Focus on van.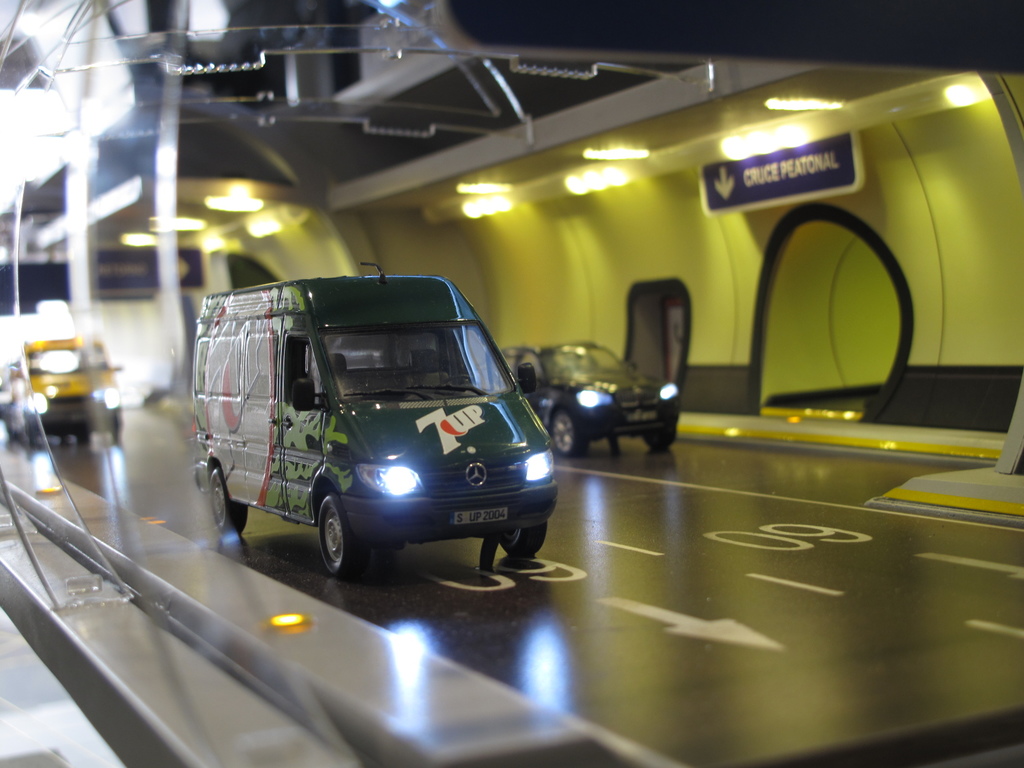
Focused at left=2, top=339, right=124, bottom=446.
